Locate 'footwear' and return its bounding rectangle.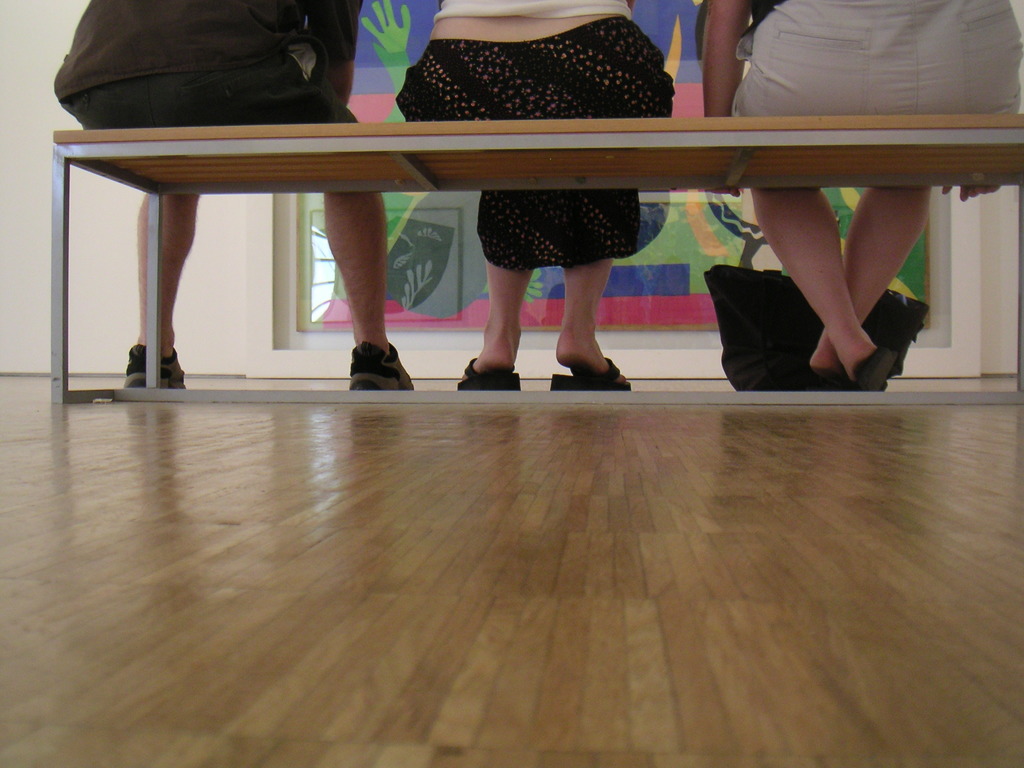
box(549, 351, 630, 390).
